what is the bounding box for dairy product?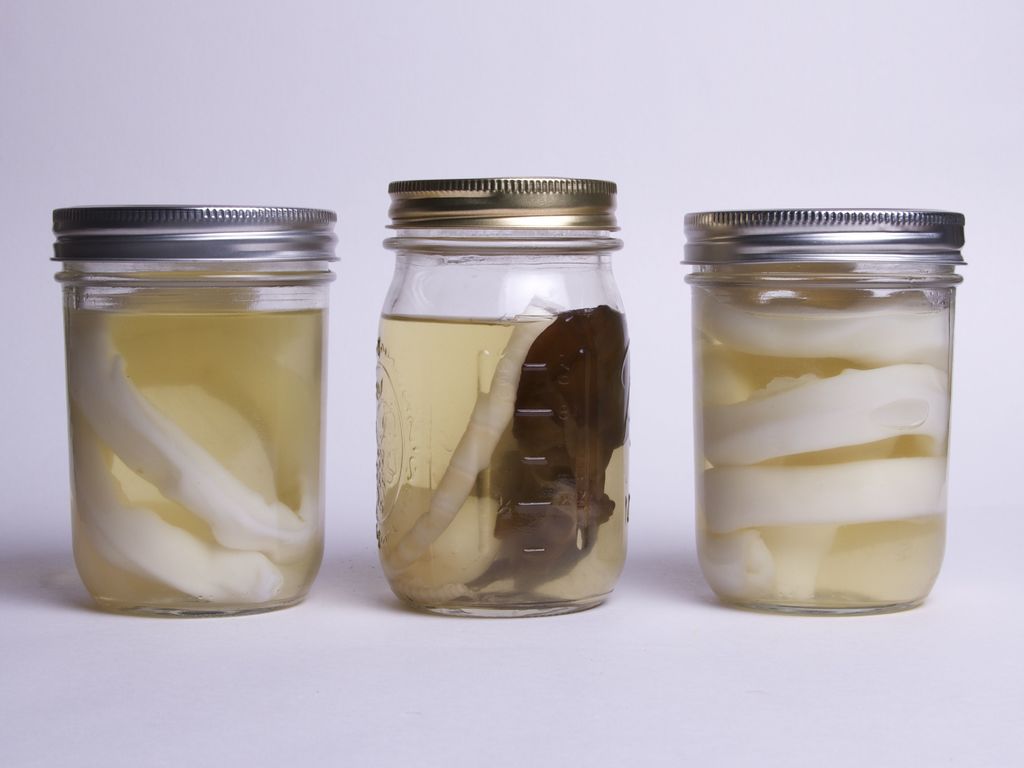
716 356 942 462.
